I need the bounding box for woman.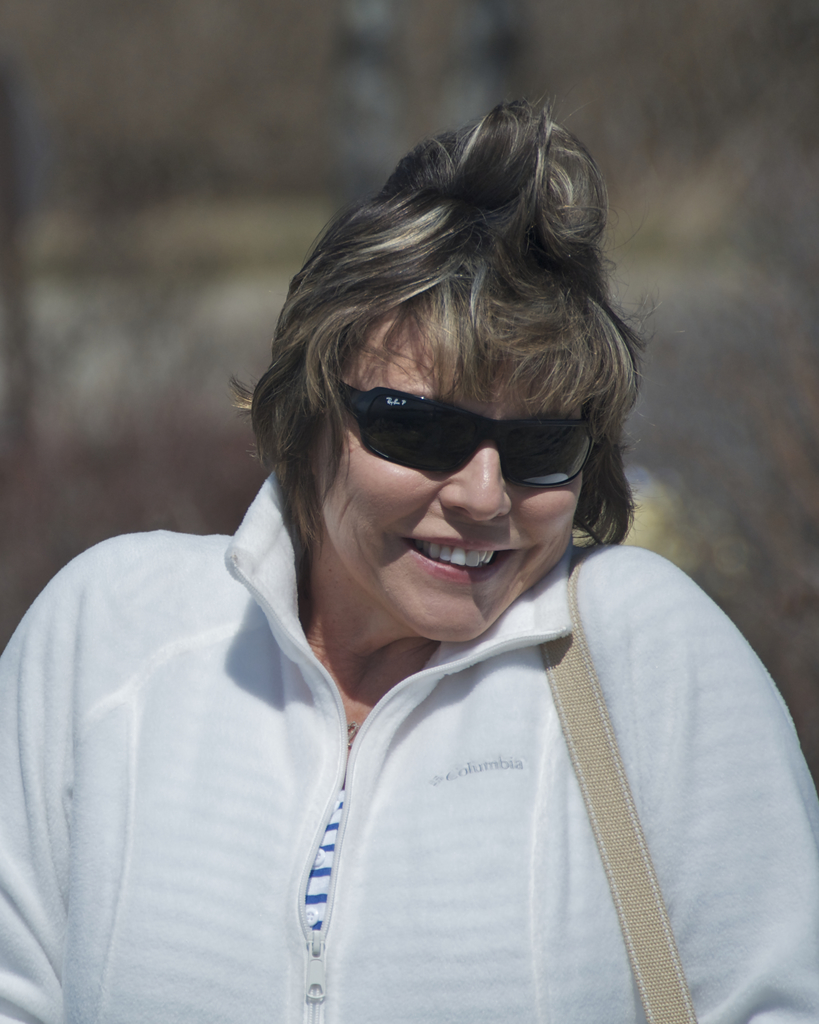
Here it is: BBox(0, 87, 818, 1023).
